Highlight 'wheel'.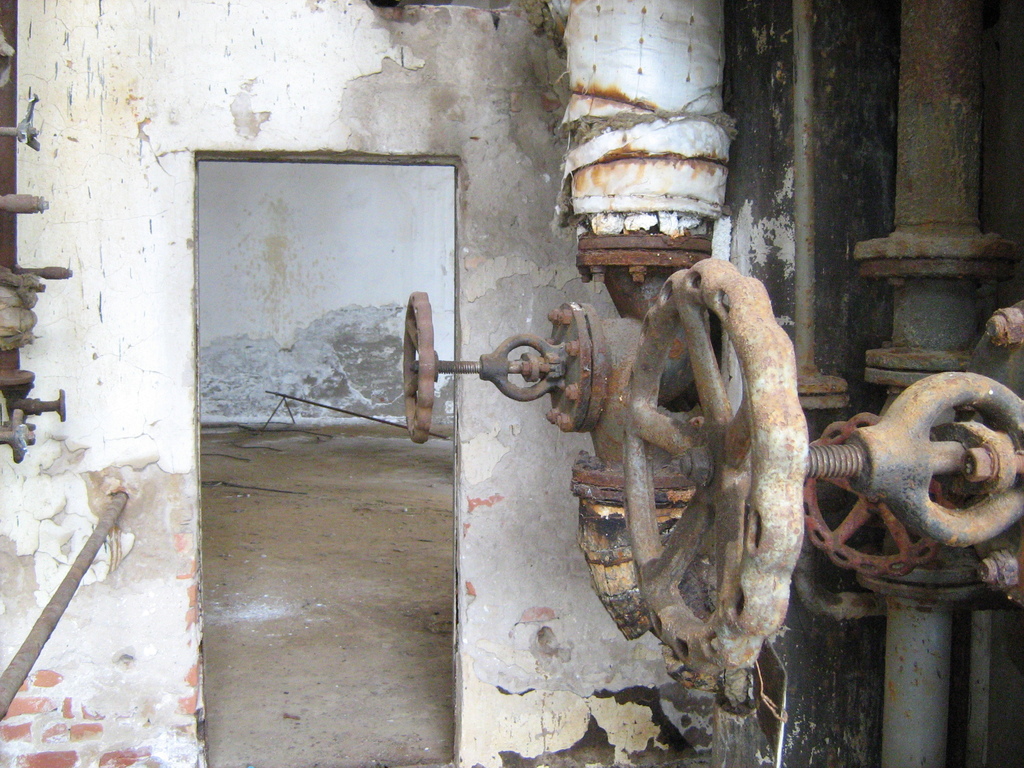
Highlighted region: crop(385, 289, 442, 435).
